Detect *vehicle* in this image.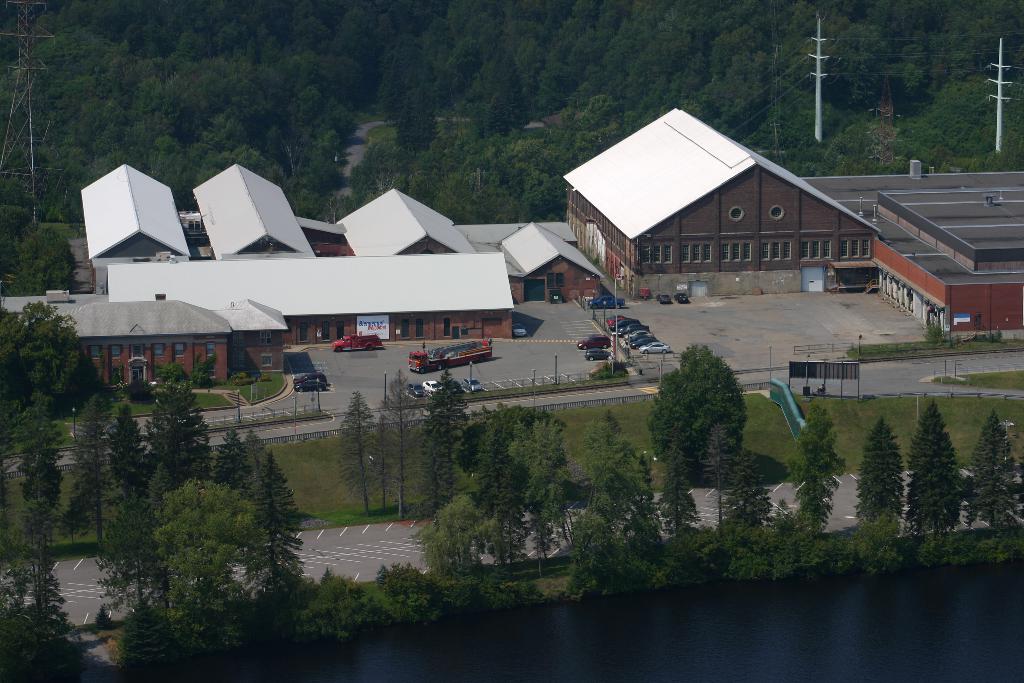
Detection: <region>331, 331, 381, 353</region>.
